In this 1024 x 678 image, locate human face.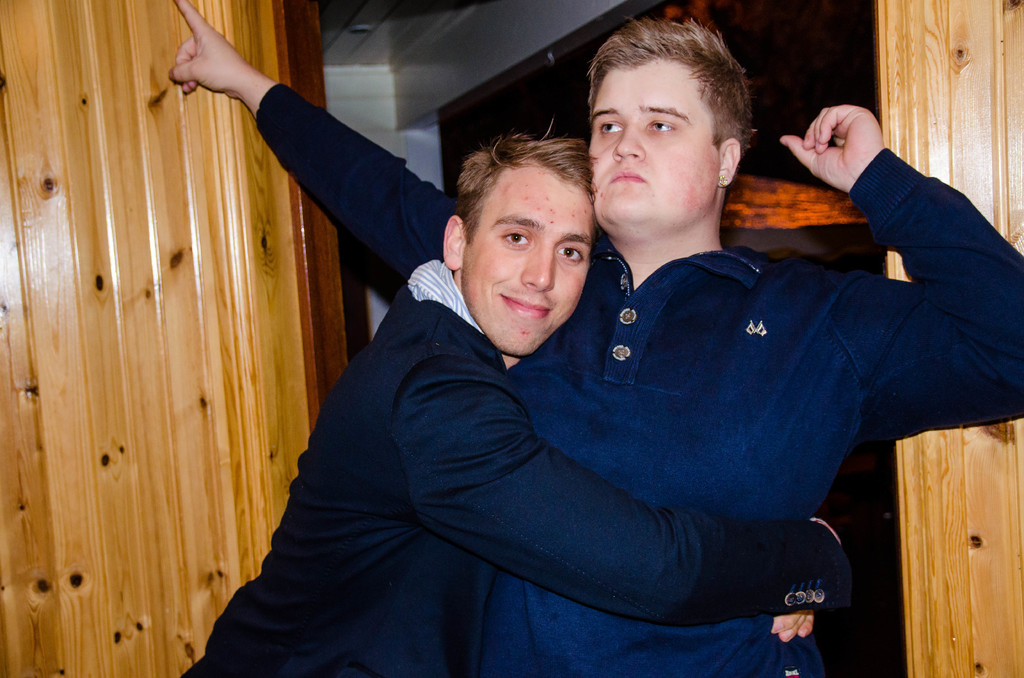
Bounding box: {"left": 598, "top": 59, "right": 720, "bottom": 223}.
